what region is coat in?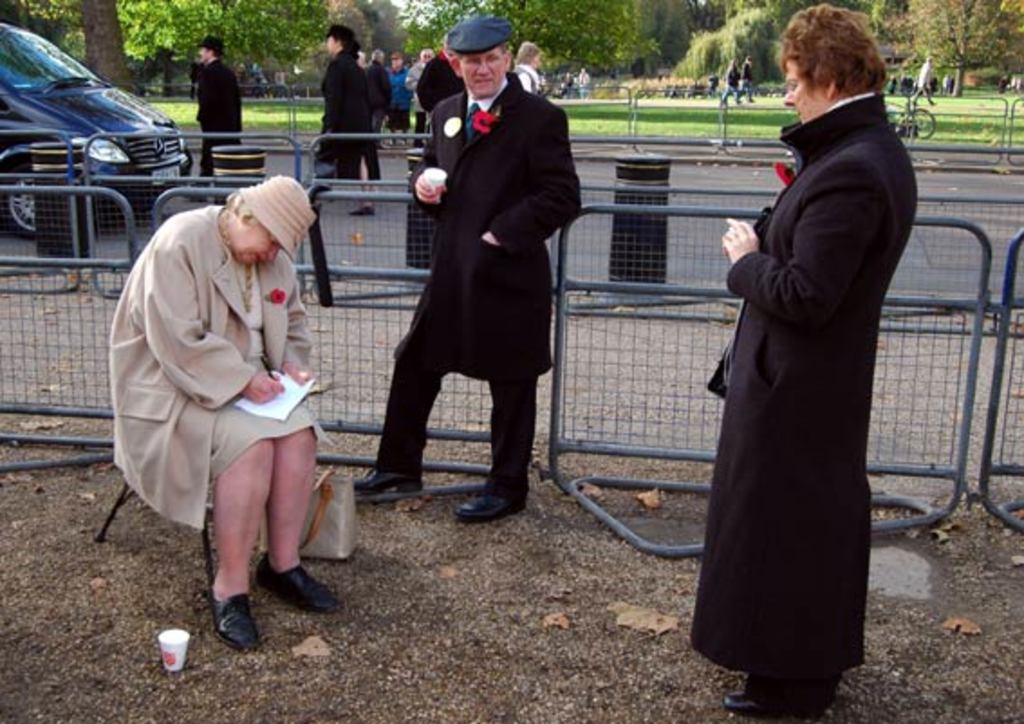
left=419, top=60, right=596, bottom=388.
